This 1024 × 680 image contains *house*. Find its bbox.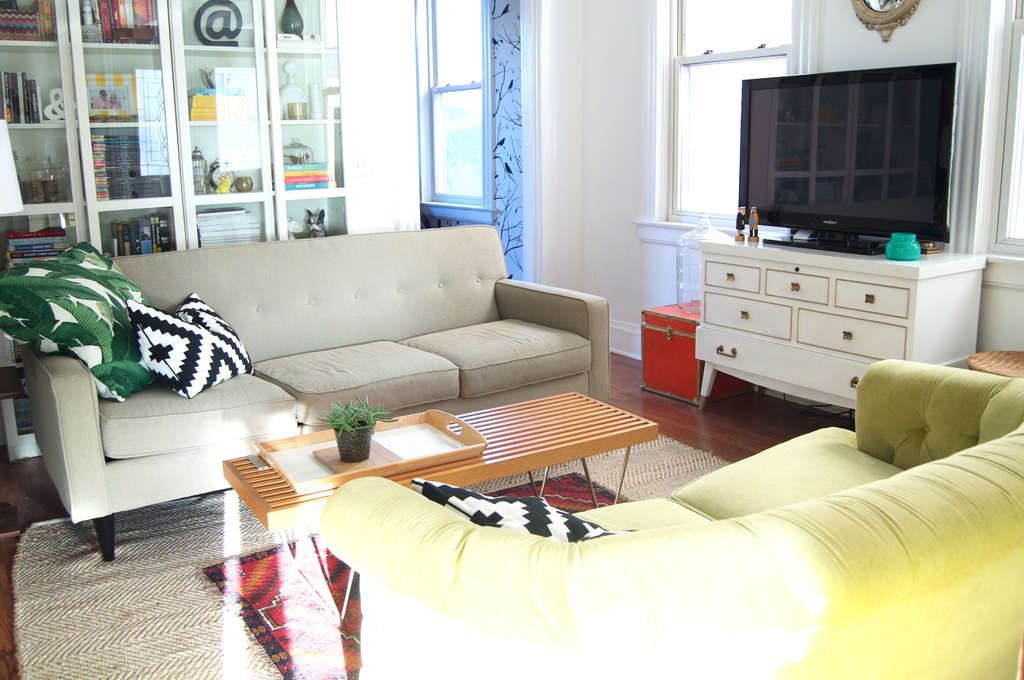
(0, 1, 1020, 679).
